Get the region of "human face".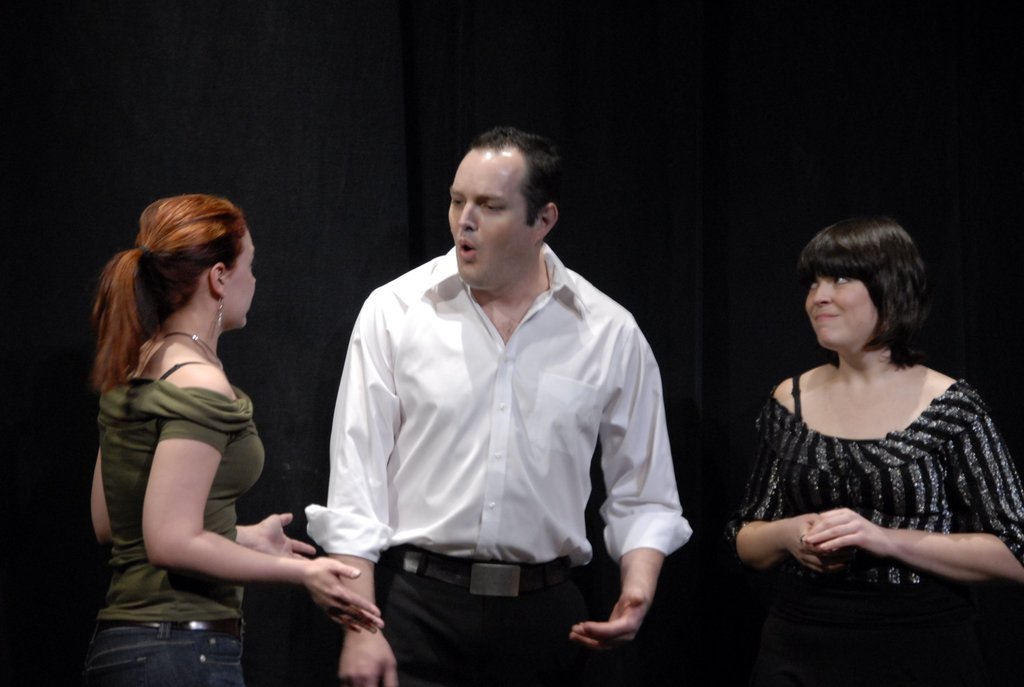
226 230 260 330.
